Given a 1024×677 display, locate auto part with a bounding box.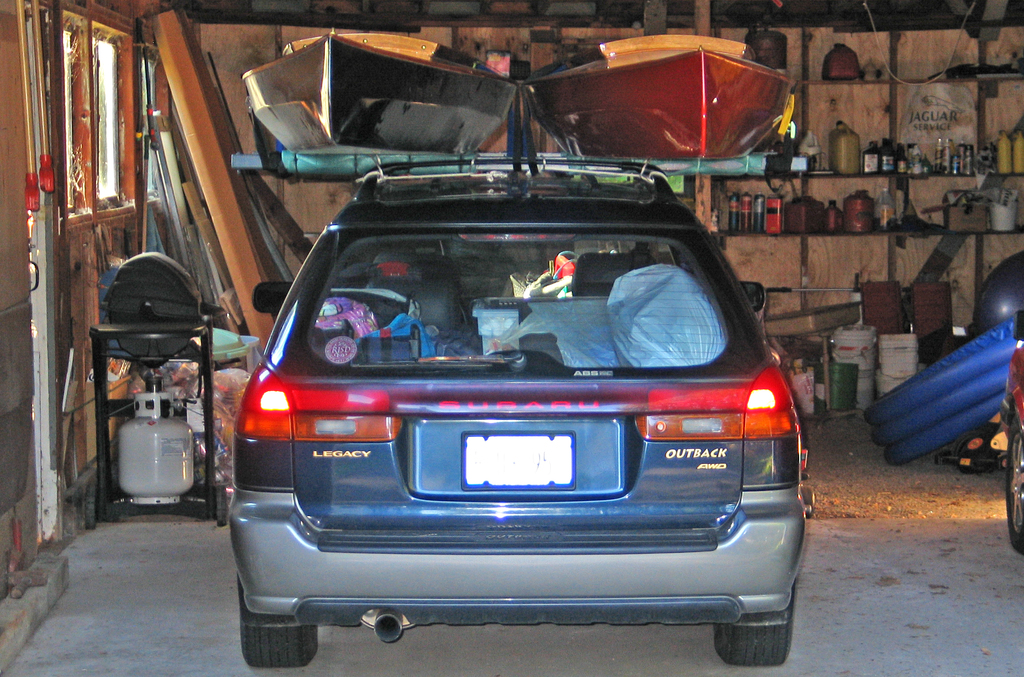
Located: 509, 76, 538, 203.
